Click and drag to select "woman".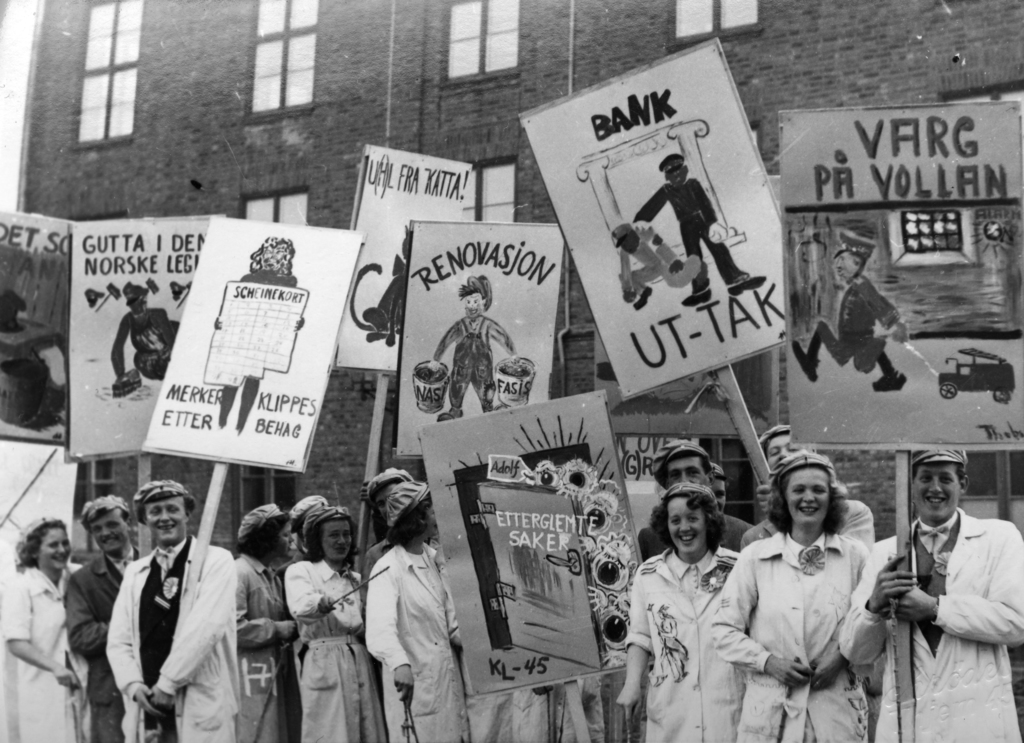
Selection: 613:471:740:742.
